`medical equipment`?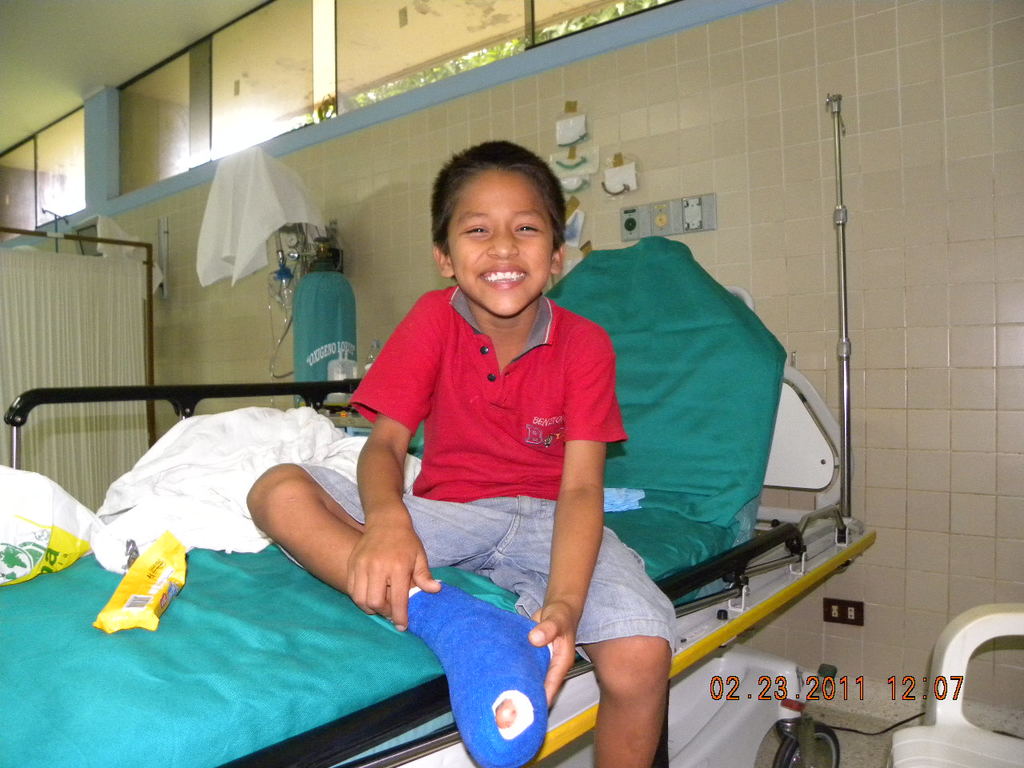
Rect(0, 234, 877, 767)
